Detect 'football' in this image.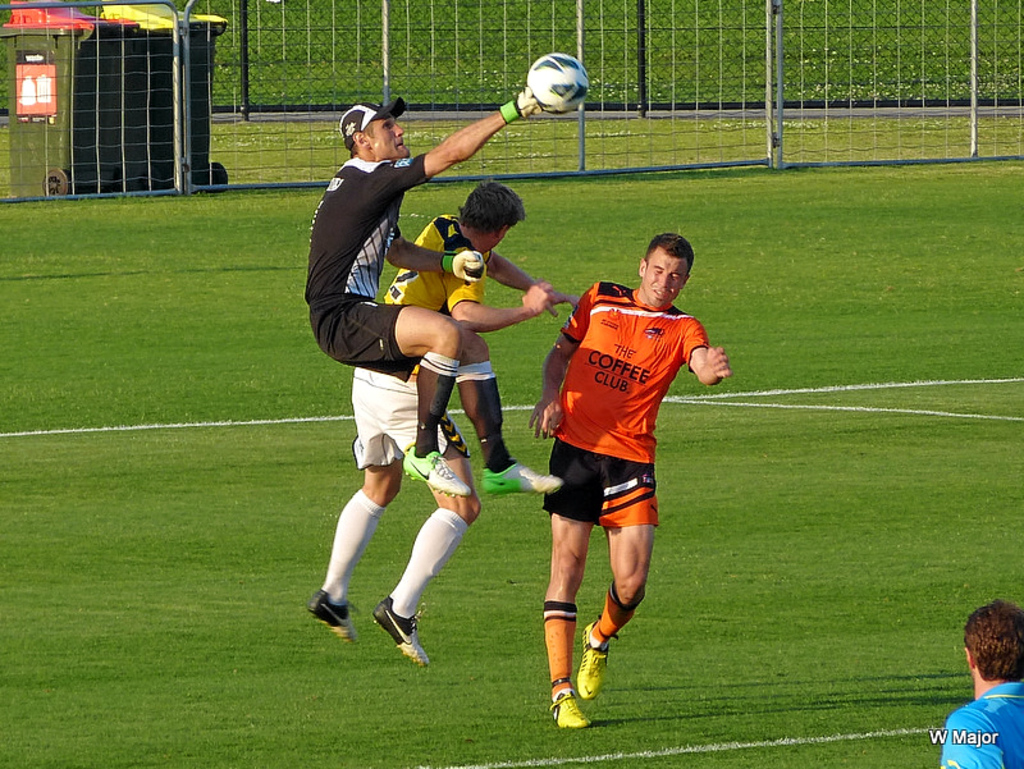
Detection: 527 54 590 114.
